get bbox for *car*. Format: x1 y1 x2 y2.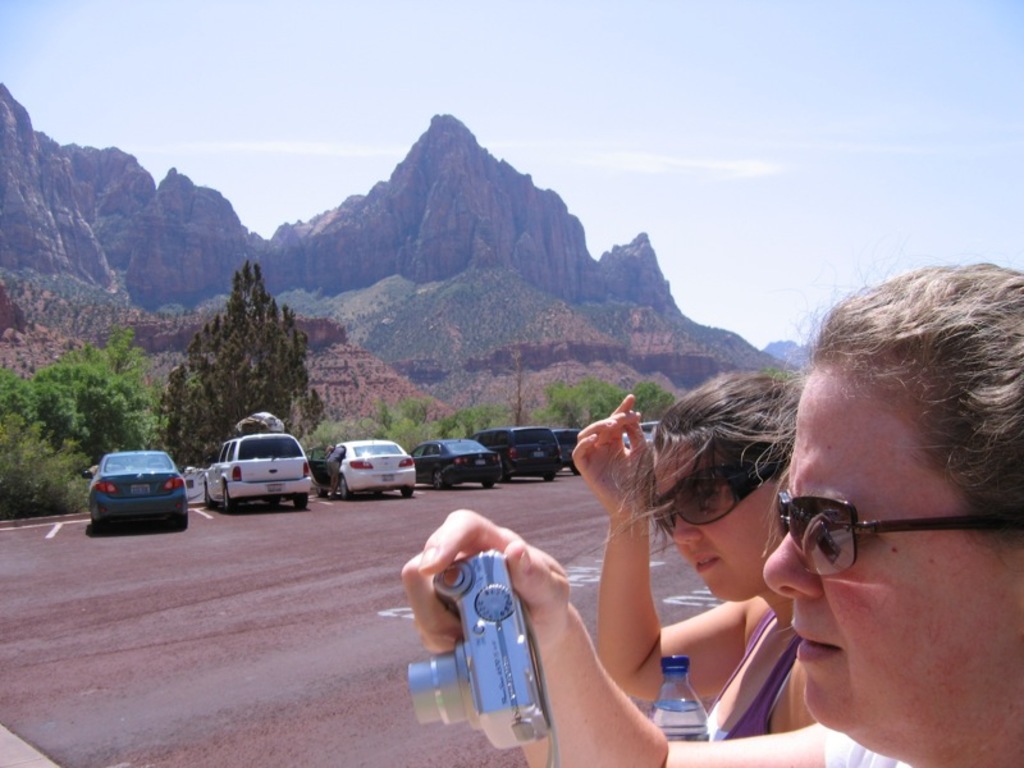
311 436 417 498.
